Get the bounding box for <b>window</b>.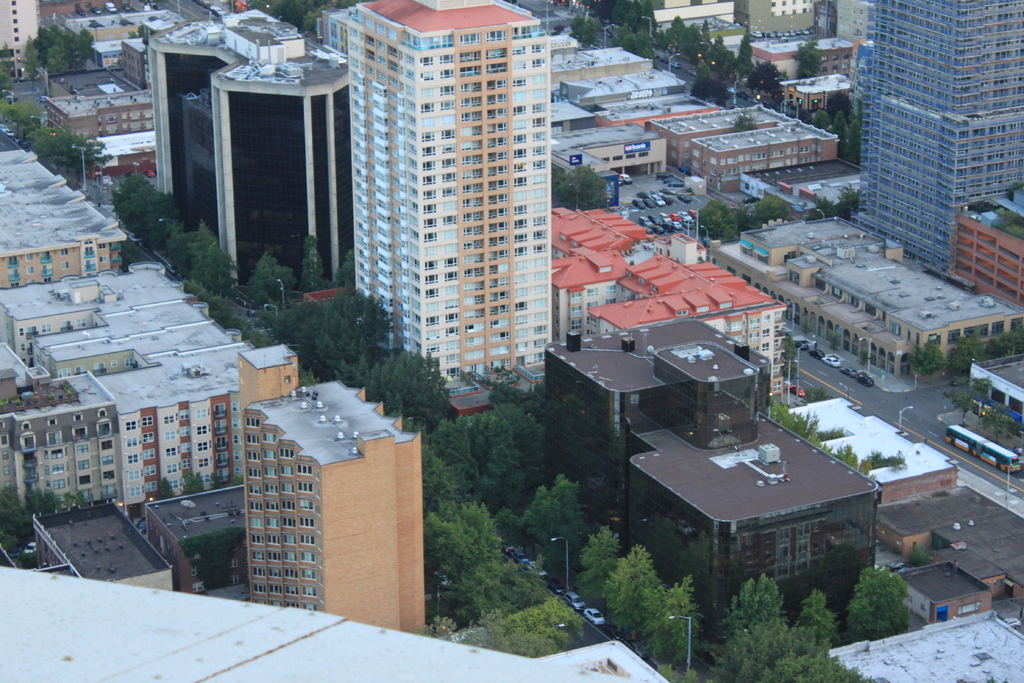
region(514, 149, 527, 158).
